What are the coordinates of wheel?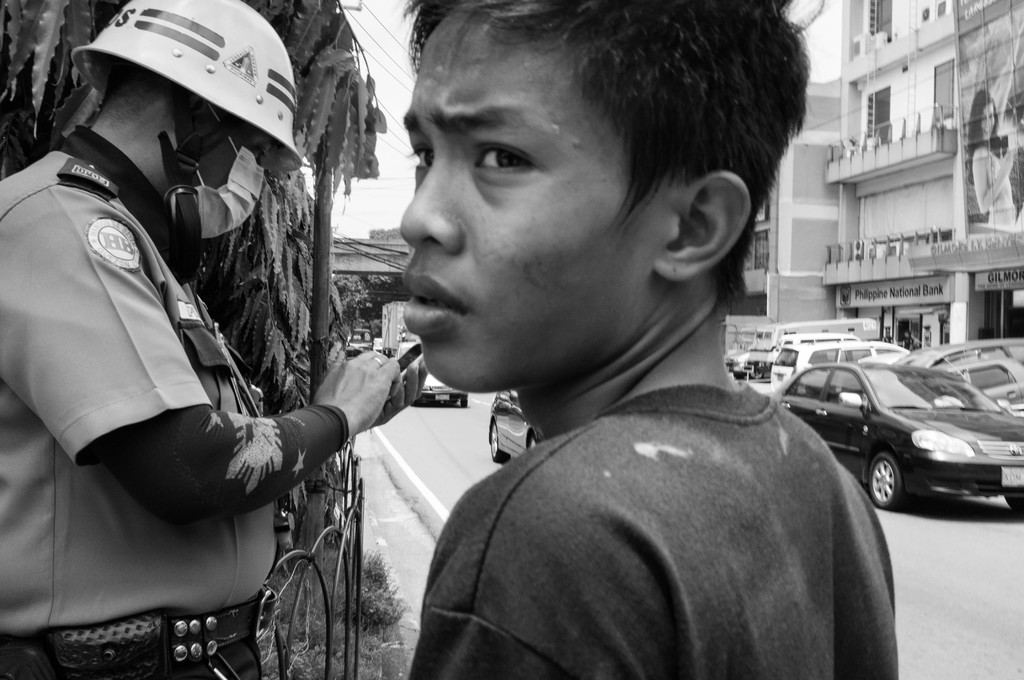
locate(490, 423, 509, 466).
